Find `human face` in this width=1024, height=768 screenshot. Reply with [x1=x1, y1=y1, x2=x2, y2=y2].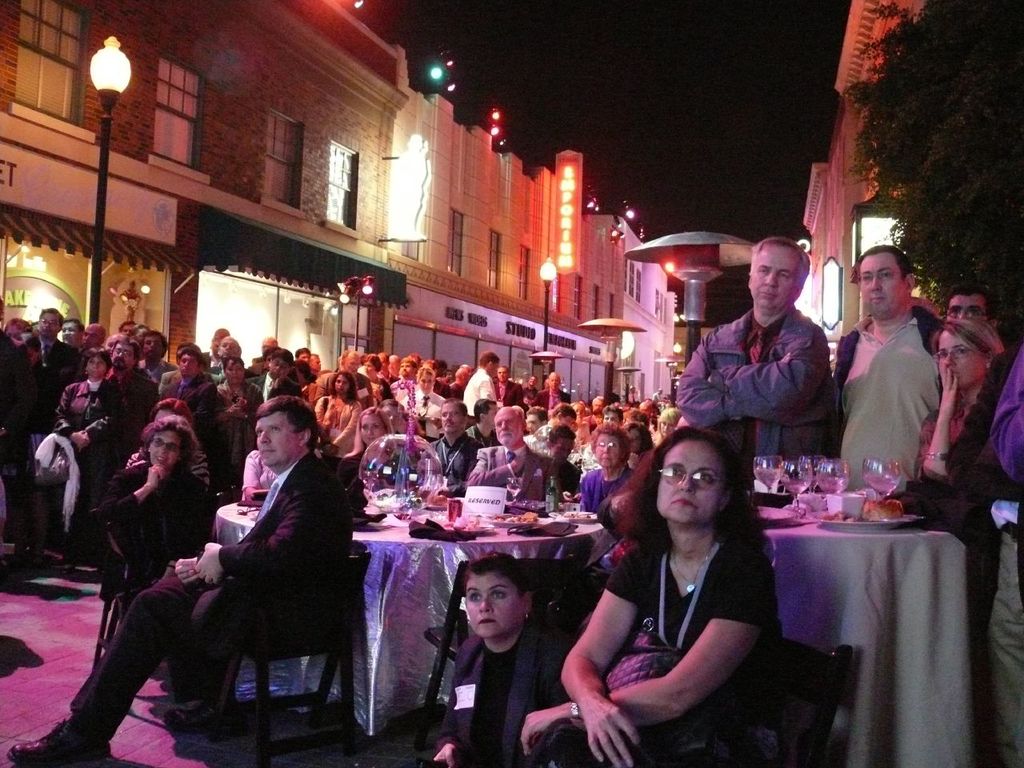
[x1=132, y1=328, x2=140, y2=338].
